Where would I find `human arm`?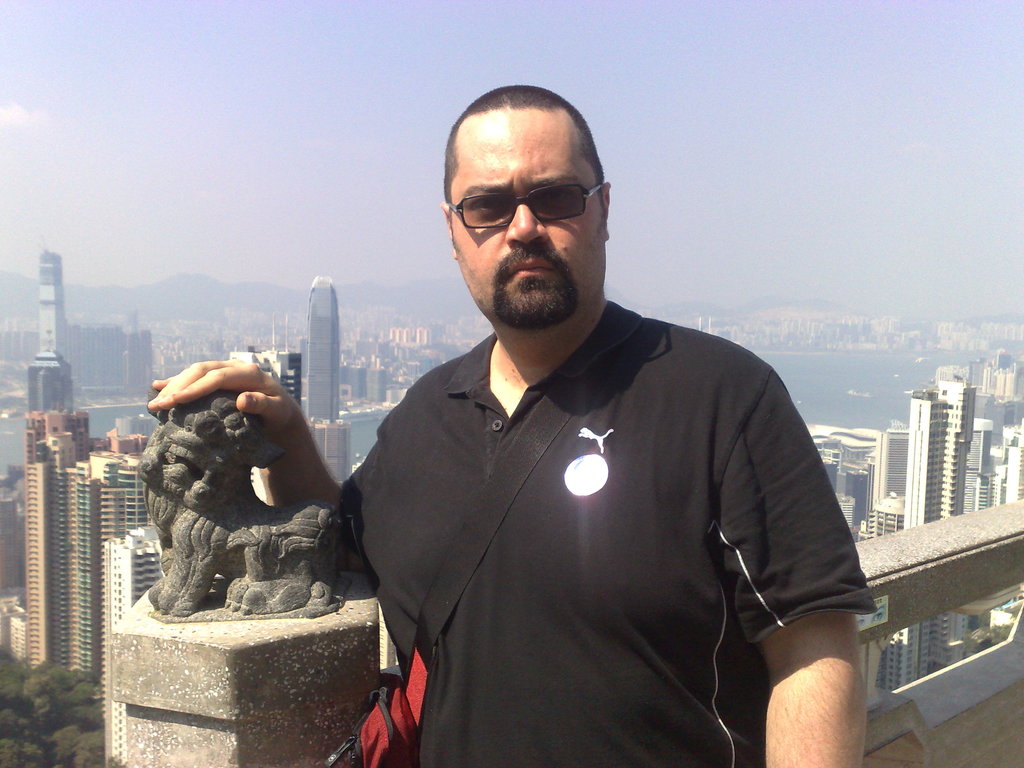
At left=141, top=365, right=419, bottom=595.
